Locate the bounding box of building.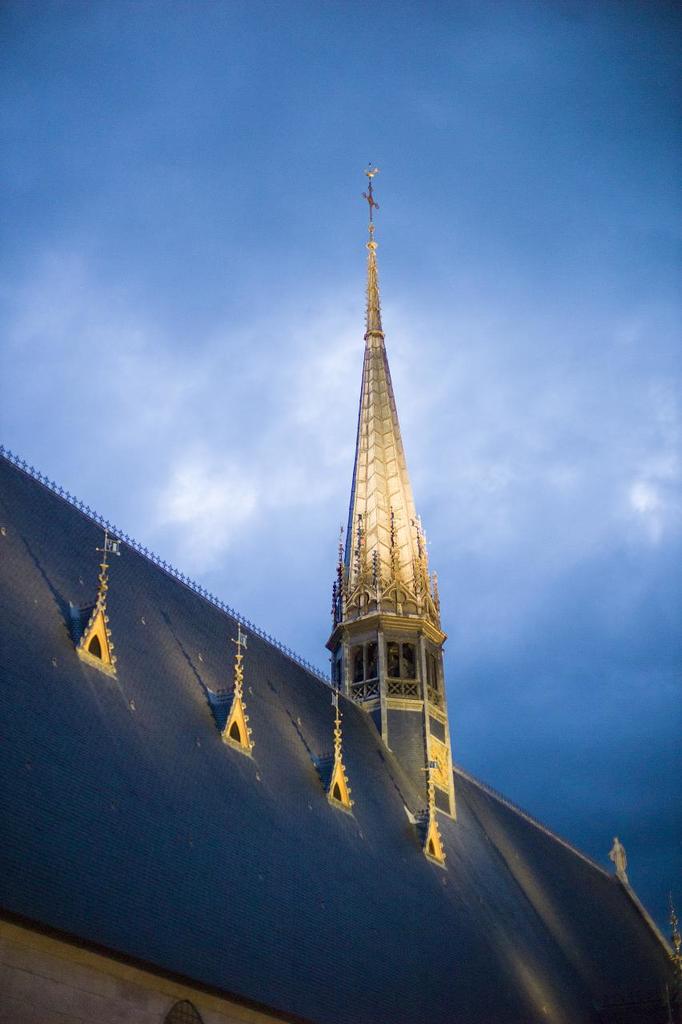
Bounding box: x1=2, y1=166, x2=681, y2=1023.
